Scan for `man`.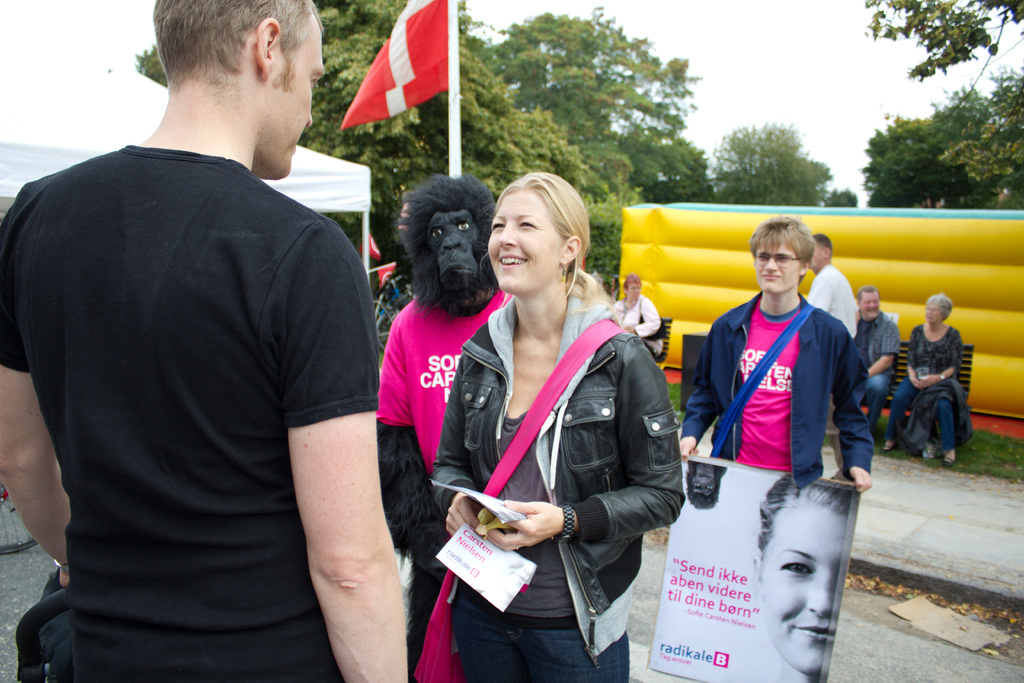
Scan result: 678/213/875/497.
